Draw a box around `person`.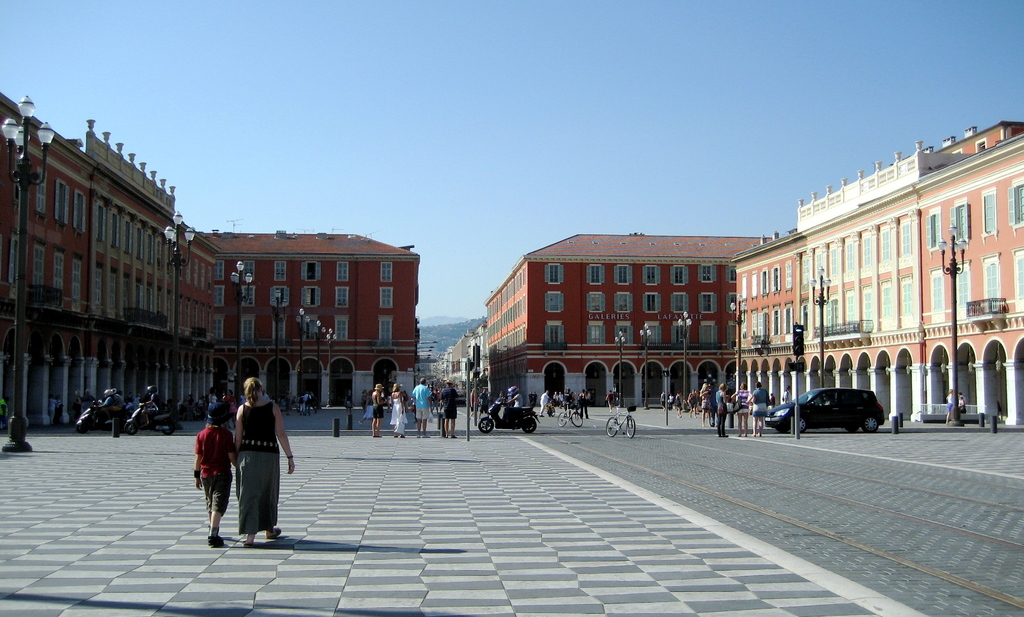
Rect(526, 392, 532, 407).
